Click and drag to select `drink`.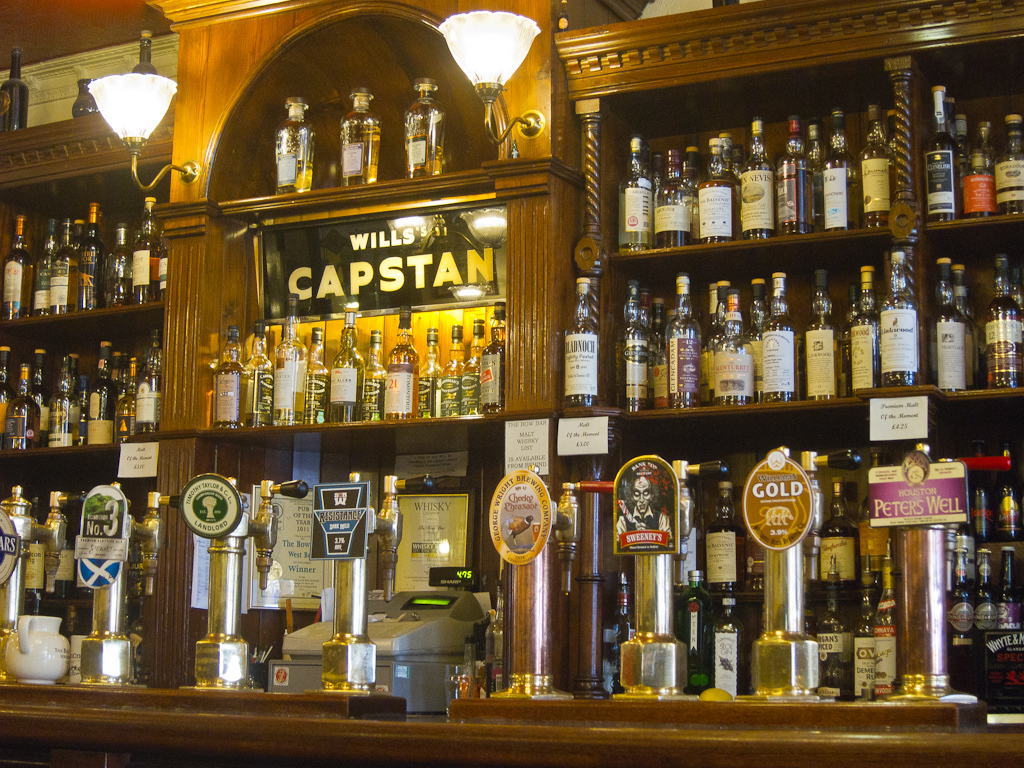
Selection: locate(927, 80, 1023, 222).
